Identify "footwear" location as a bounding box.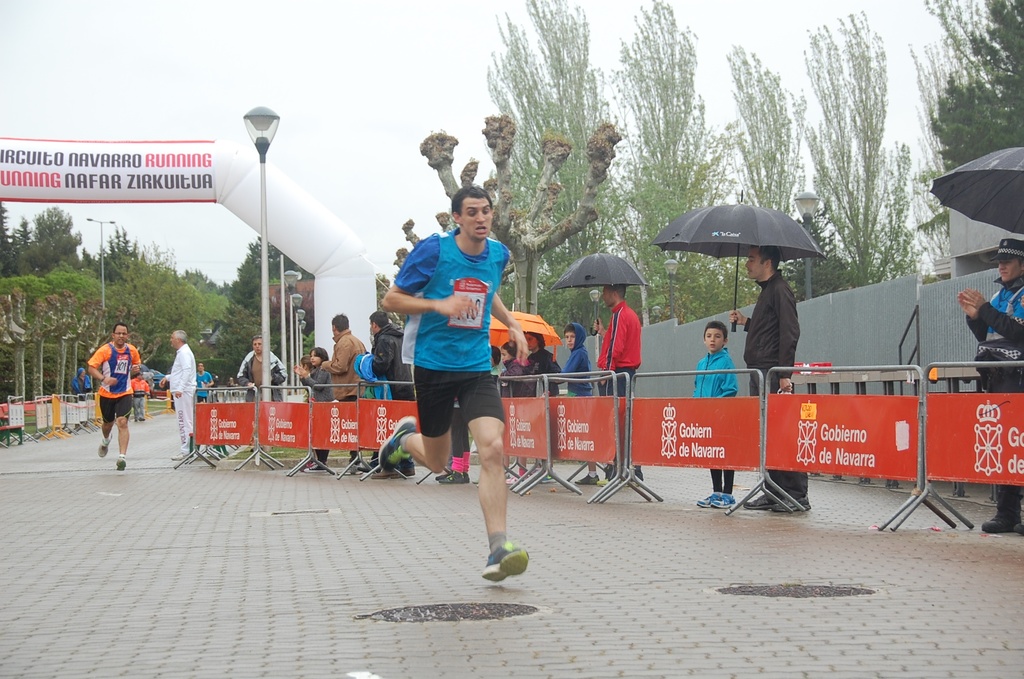
[x1=117, y1=455, x2=130, y2=472].
